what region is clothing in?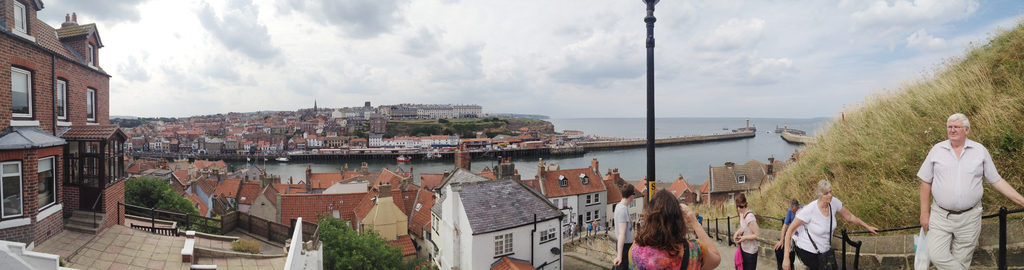
BBox(735, 206, 761, 269).
